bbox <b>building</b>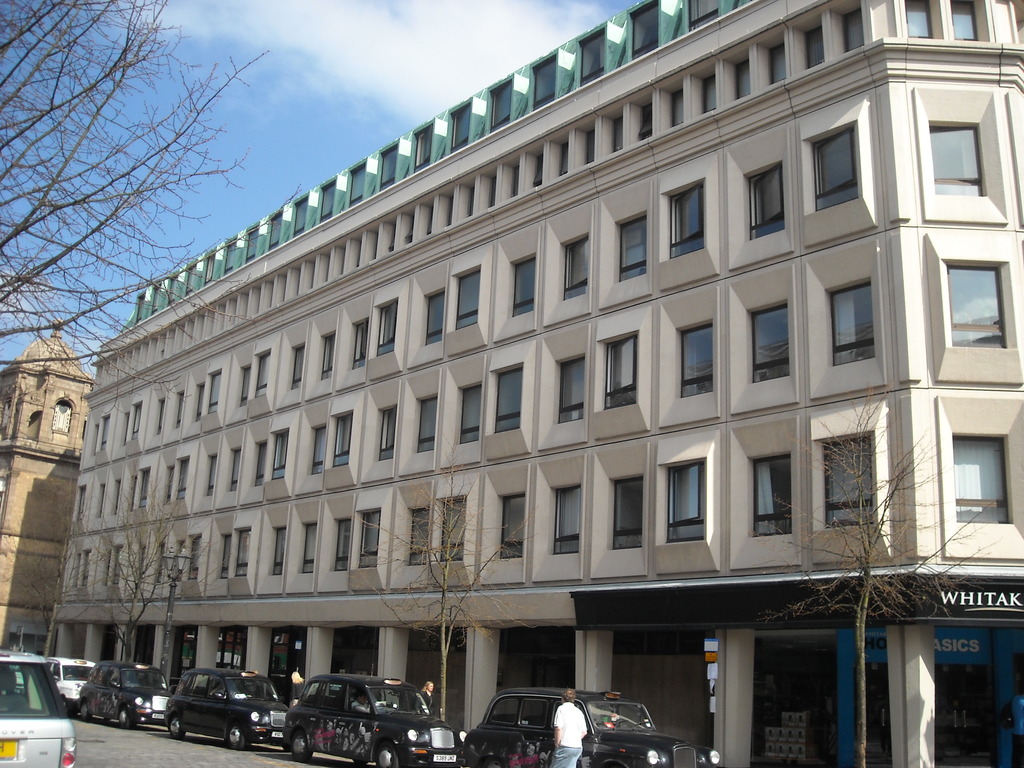
(55, 0, 1023, 766)
